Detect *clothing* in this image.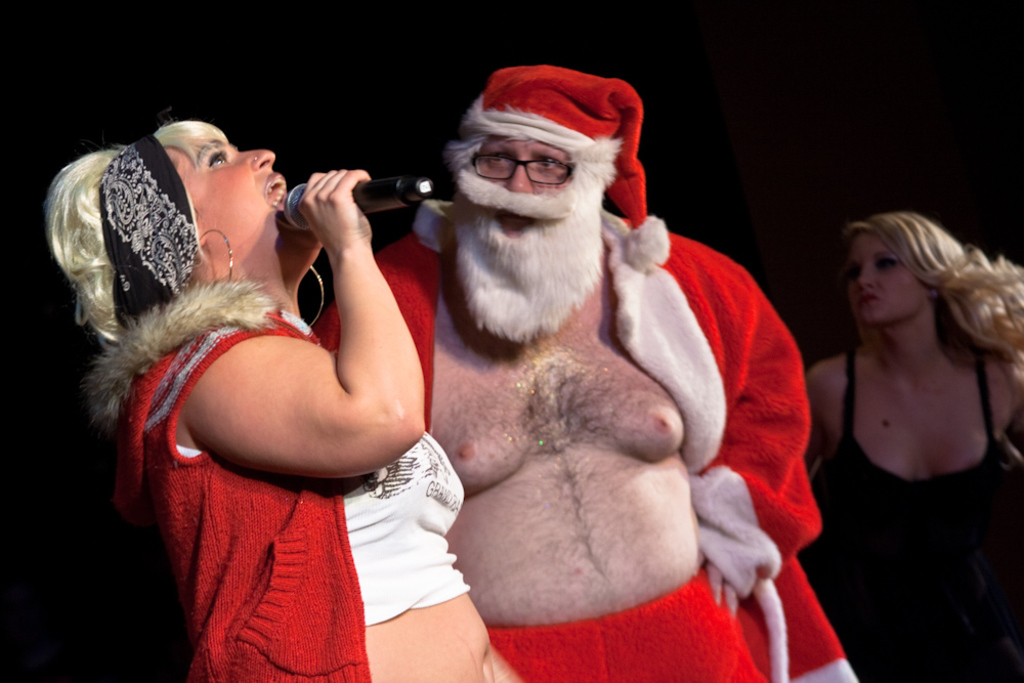
Detection: Rect(84, 272, 470, 682).
